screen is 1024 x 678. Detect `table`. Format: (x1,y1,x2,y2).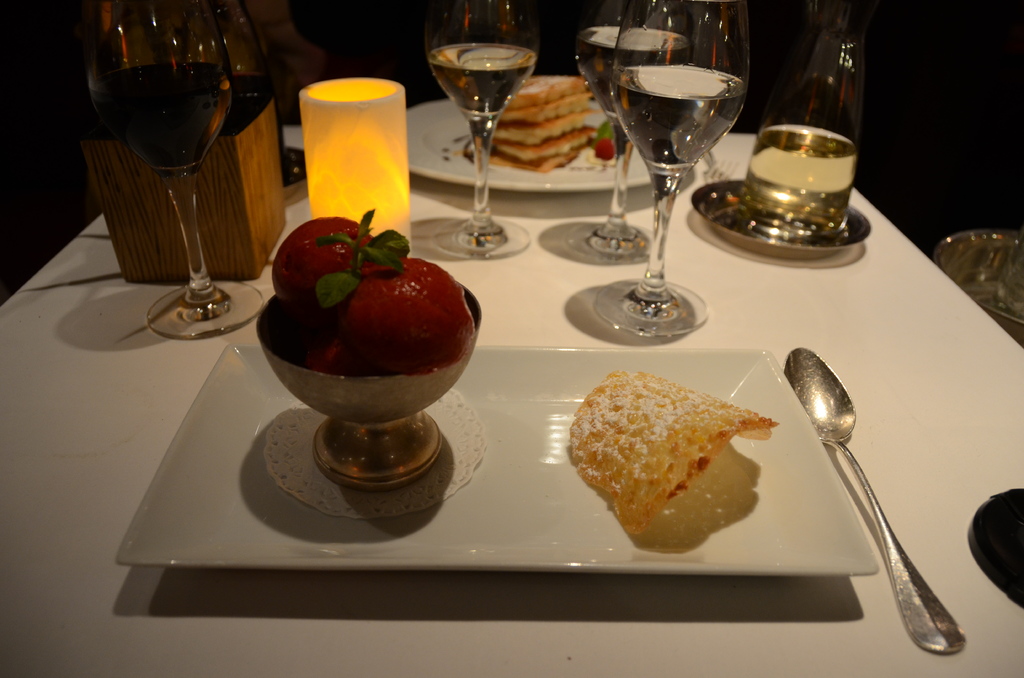
(0,106,1023,677).
